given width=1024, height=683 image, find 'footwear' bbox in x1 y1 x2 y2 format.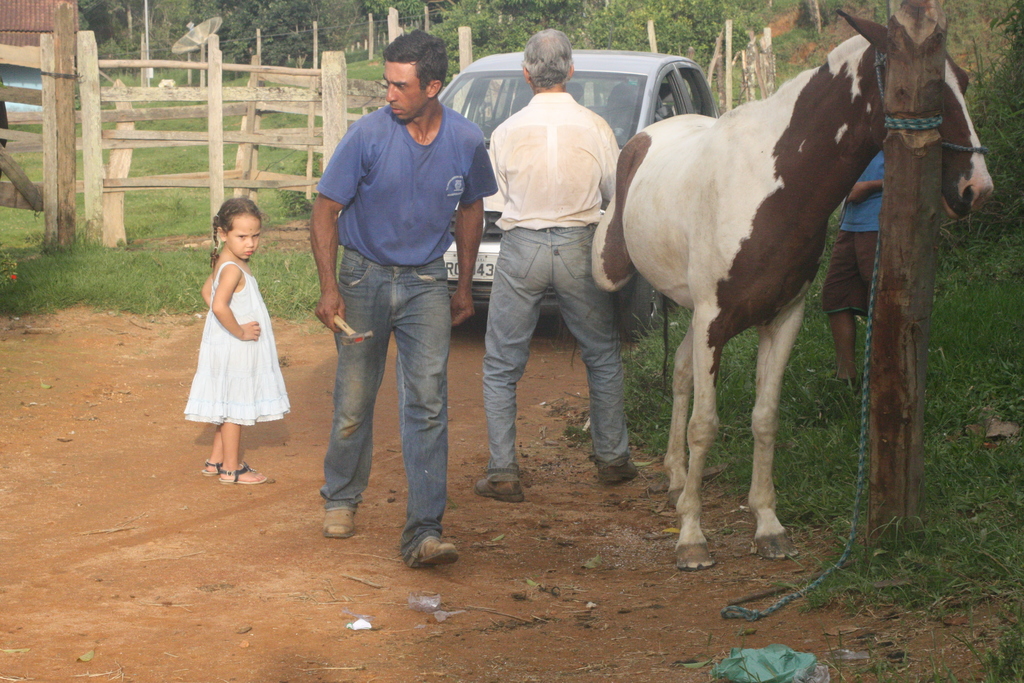
217 460 267 488.
